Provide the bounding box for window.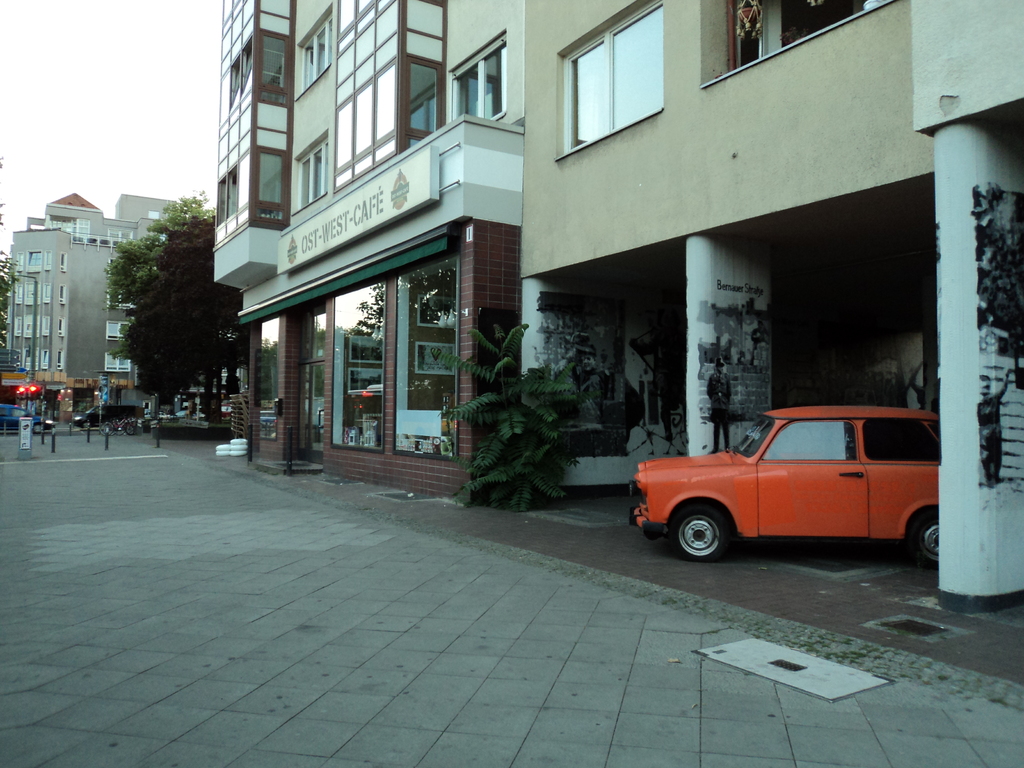
105 355 132 371.
